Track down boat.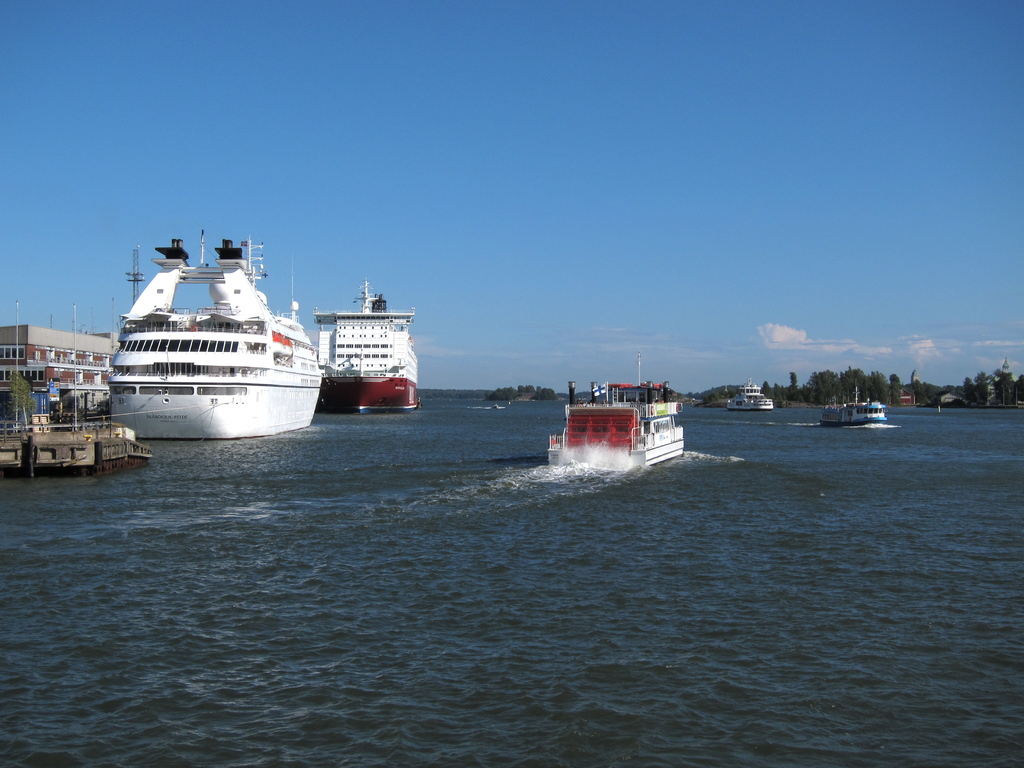
Tracked to box=[308, 276, 418, 422].
